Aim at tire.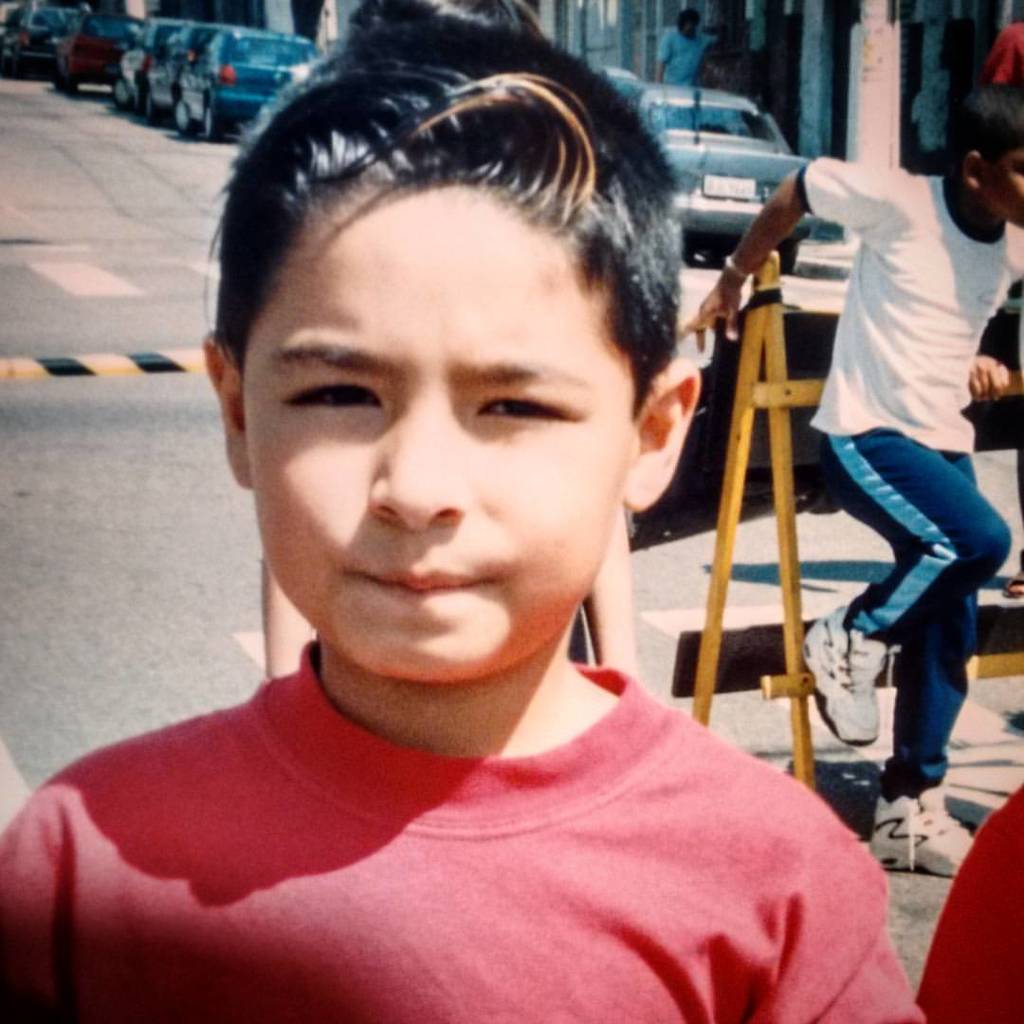
Aimed at pyautogui.locateOnScreen(777, 239, 802, 269).
